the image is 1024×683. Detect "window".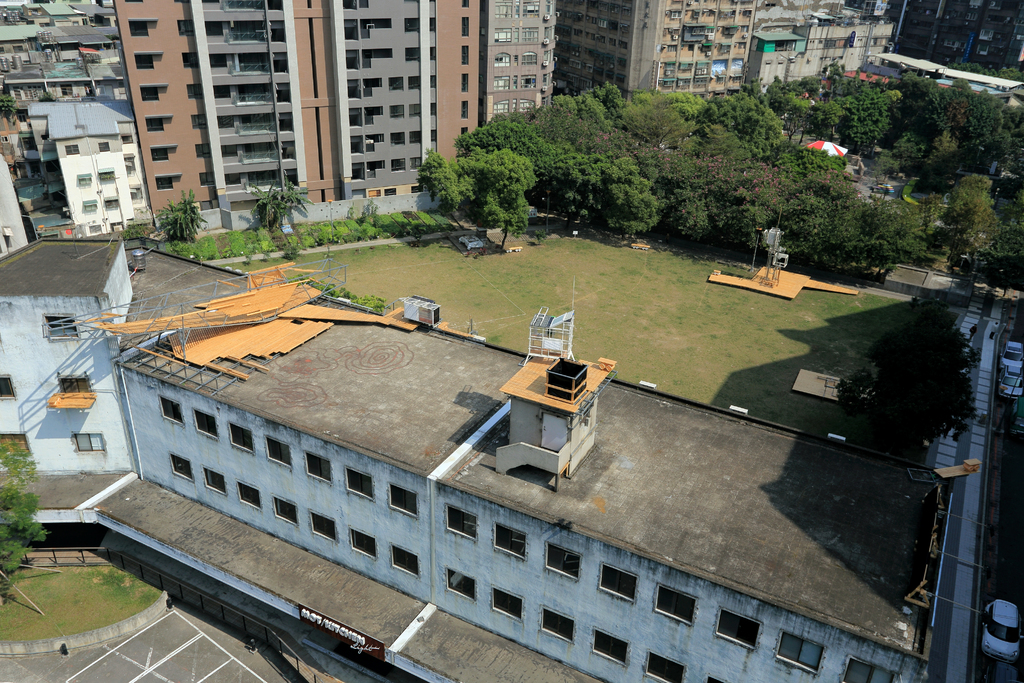
Detection: crop(980, 29, 993, 38).
